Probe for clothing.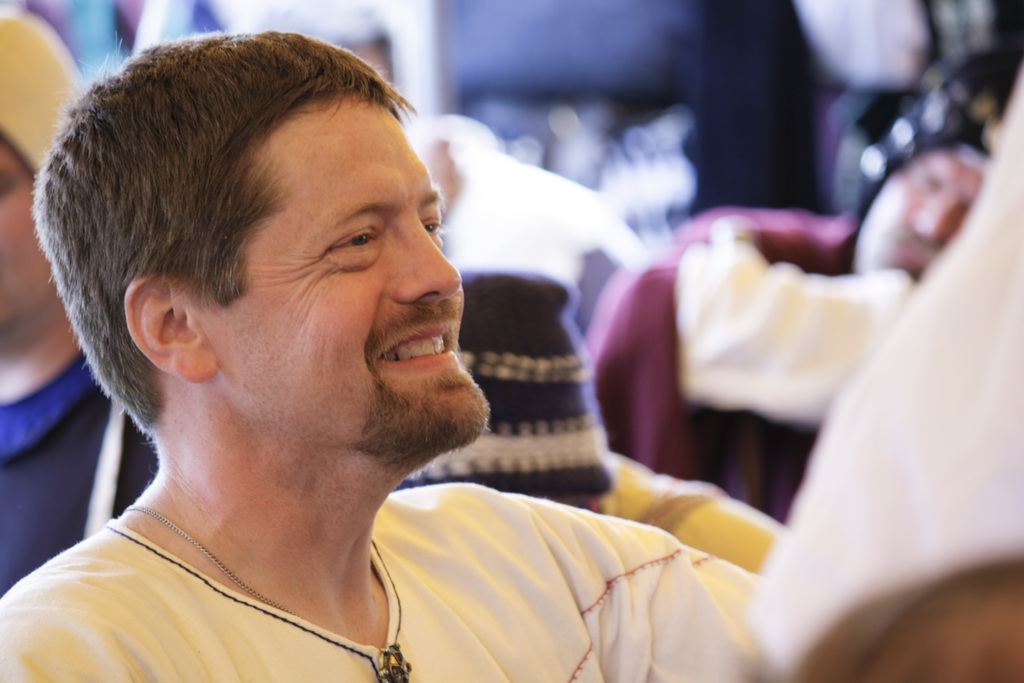
Probe result: [left=0, top=513, right=758, bottom=682].
